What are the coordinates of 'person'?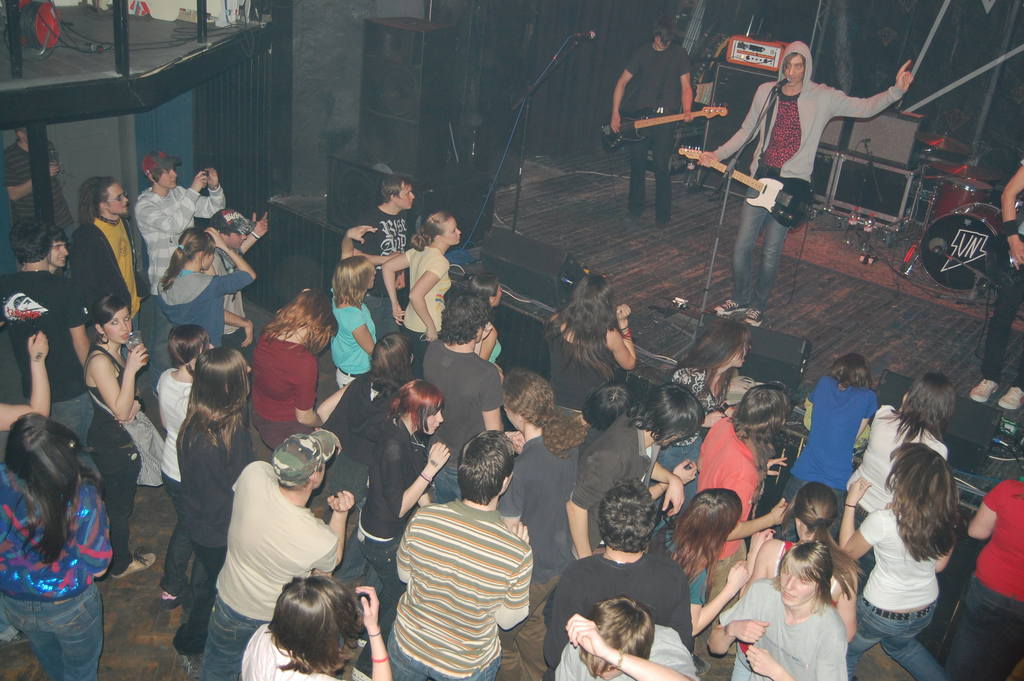
box(328, 172, 420, 347).
